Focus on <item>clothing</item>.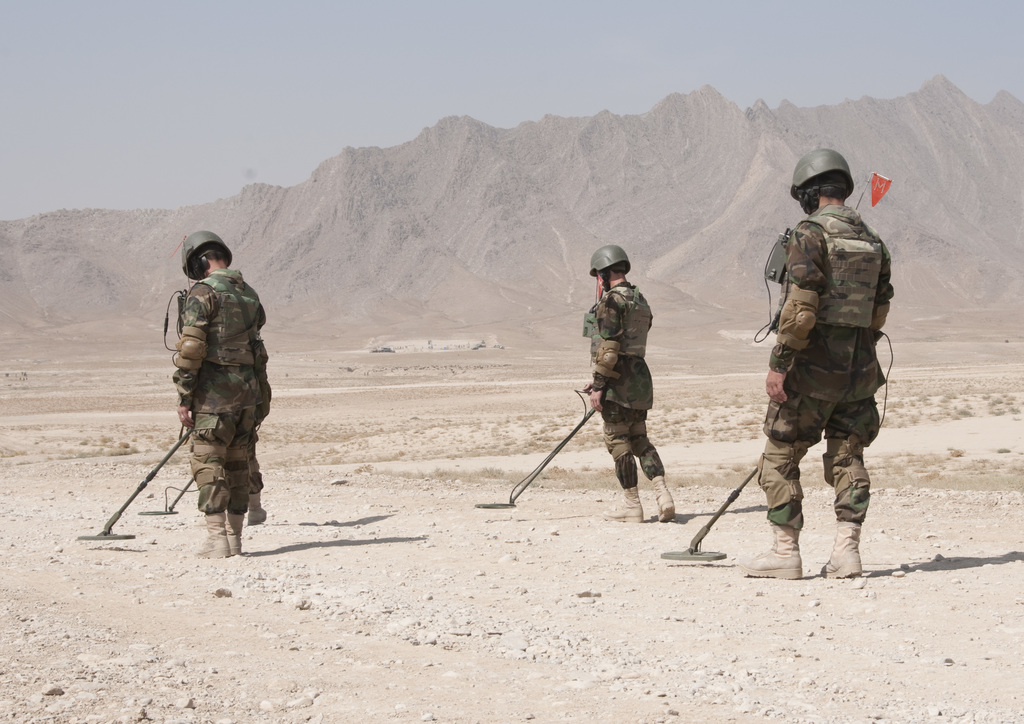
Focused at {"left": 763, "top": 198, "right": 899, "bottom": 535}.
